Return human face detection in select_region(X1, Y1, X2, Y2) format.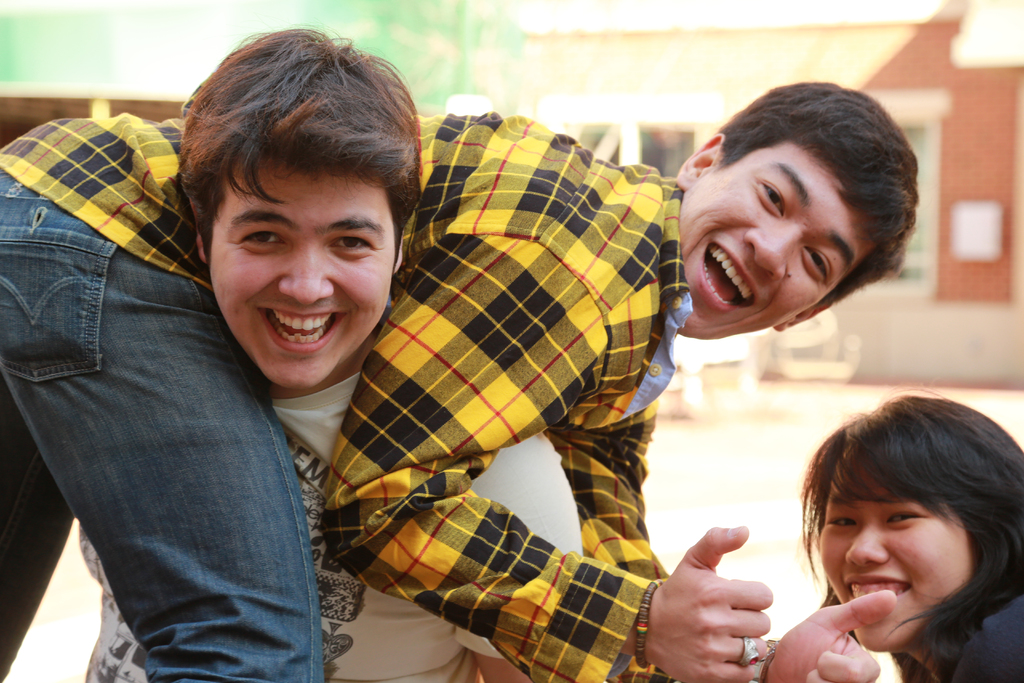
select_region(817, 452, 968, 656).
